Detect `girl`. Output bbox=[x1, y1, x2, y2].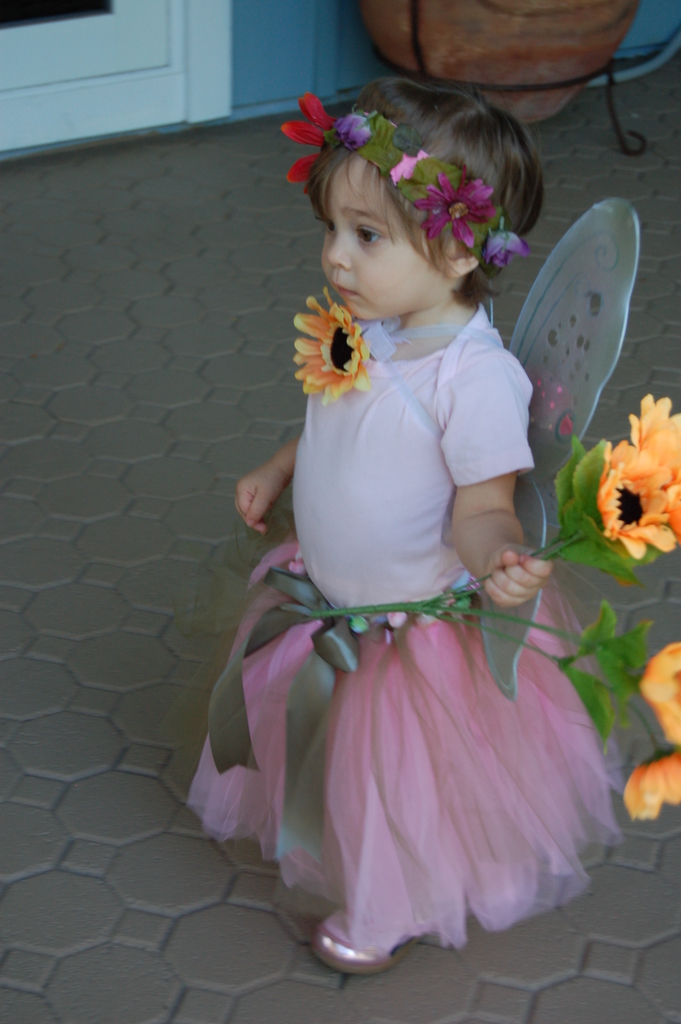
bbox=[183, 79, 624, 977].
